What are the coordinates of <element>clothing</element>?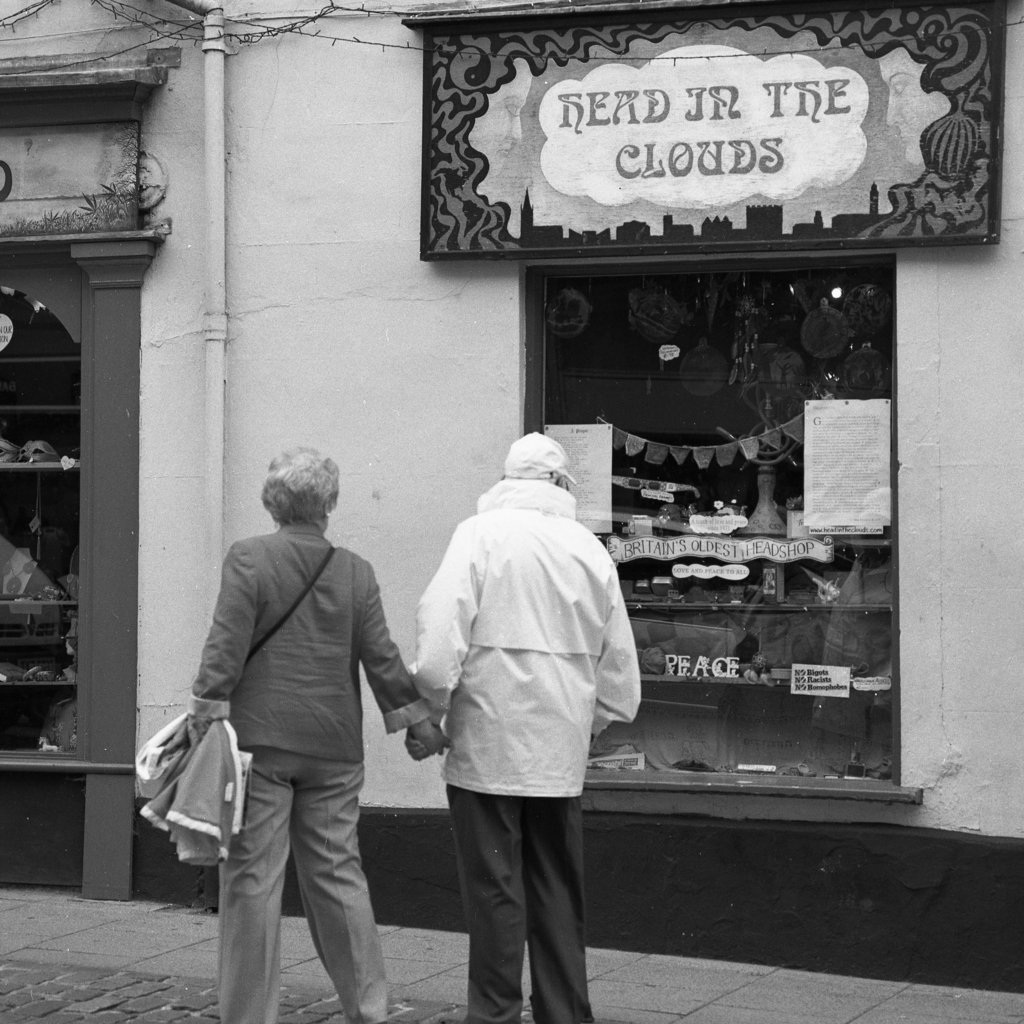
<box>445,783,592,1023</box>.
